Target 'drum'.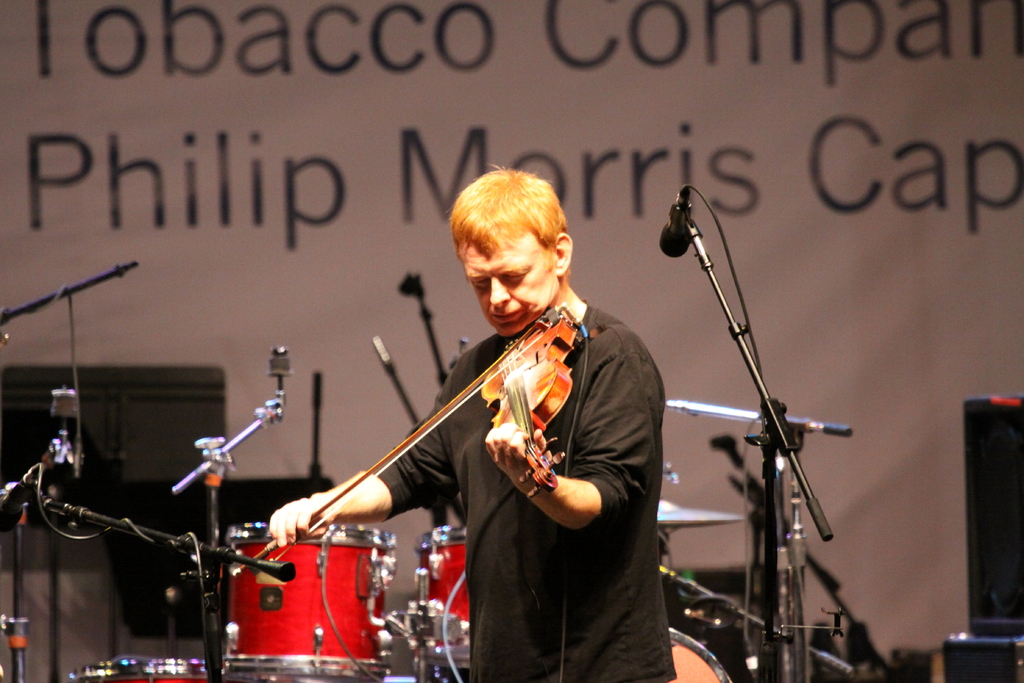
Target region: Rect(65, 661, 206, 682).
